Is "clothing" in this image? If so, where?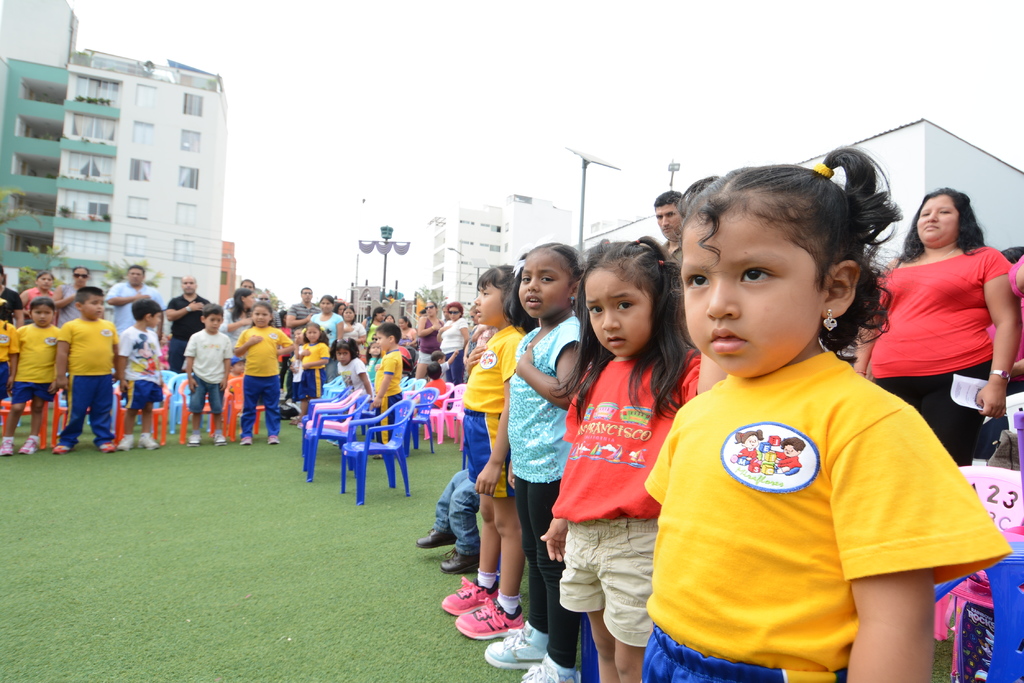
Yes, at (222,296,260,307).
